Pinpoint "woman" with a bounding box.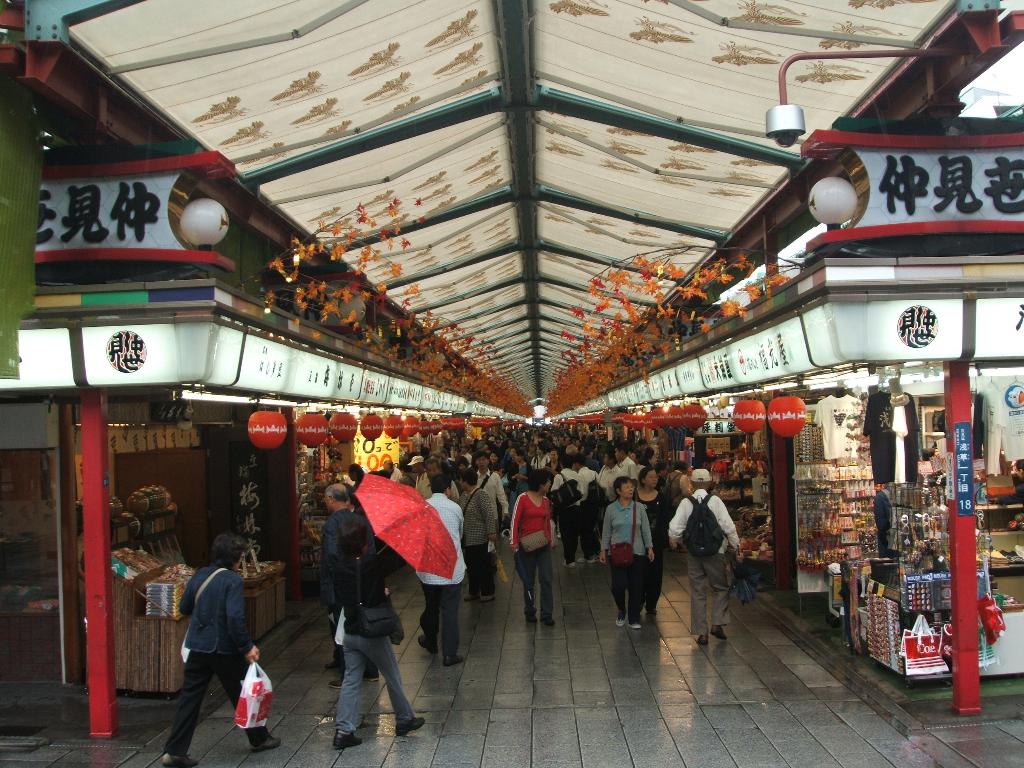
BBox(509, 468, 554, 626).
